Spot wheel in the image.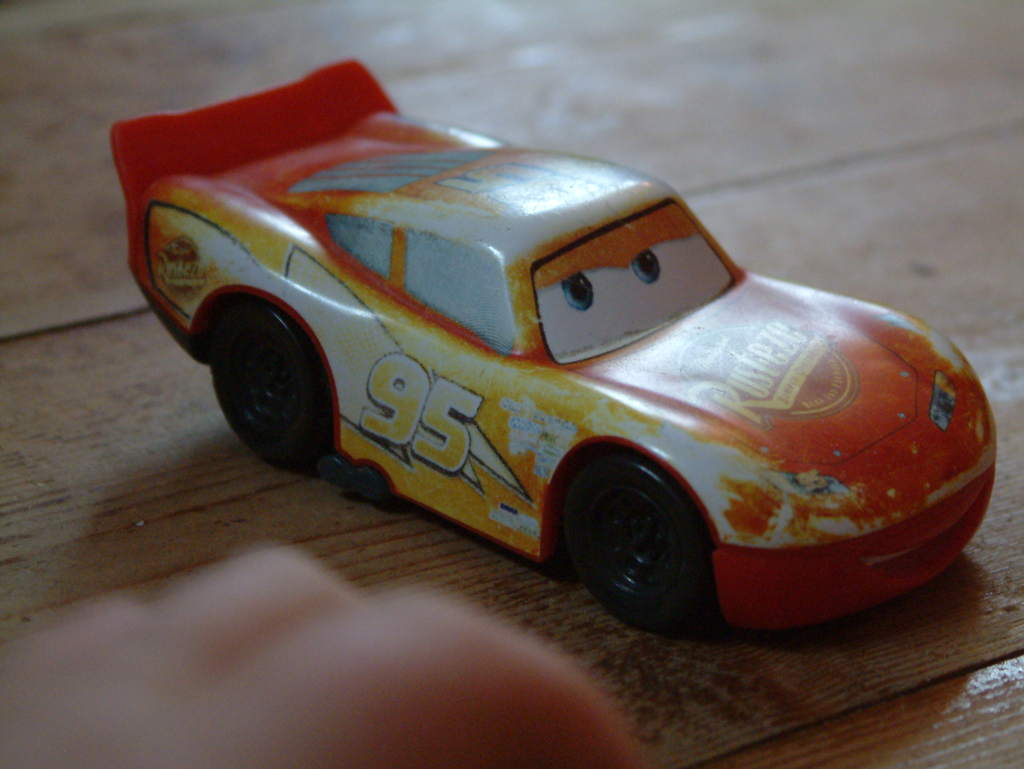
wheel found at 211:300:333:470.
